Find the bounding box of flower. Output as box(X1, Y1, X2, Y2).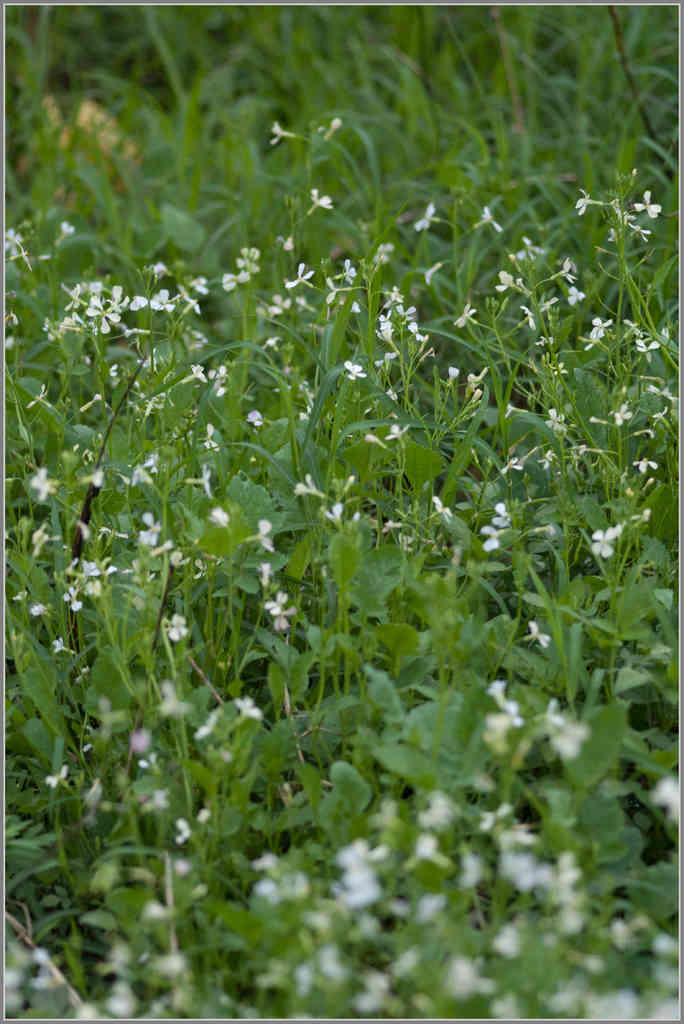
box(6, 227, 24, 254).
